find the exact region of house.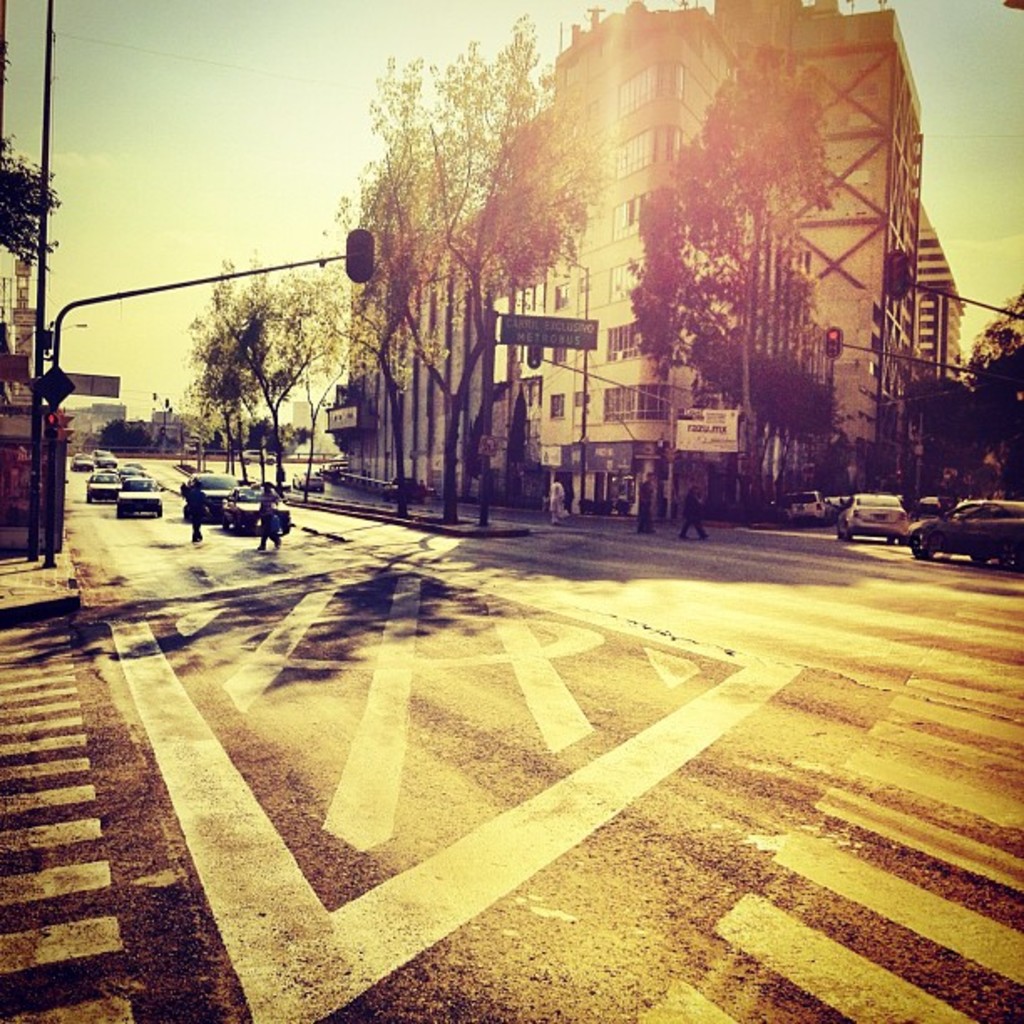
Exact region: l=328, t=192, r=507, b=499.
